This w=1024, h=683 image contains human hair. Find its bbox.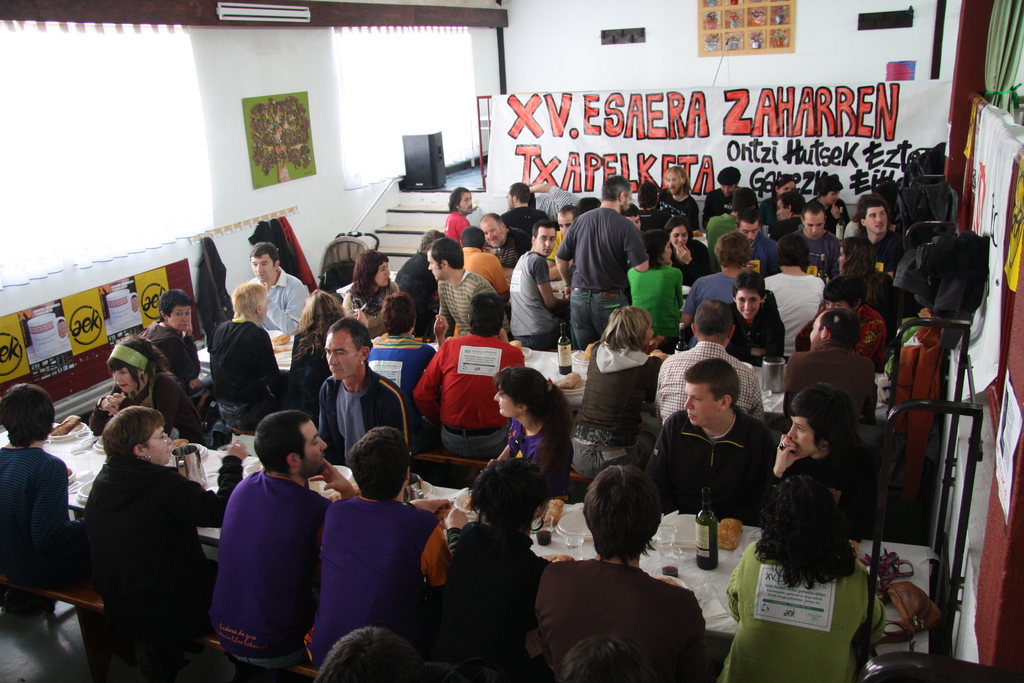
BBox(346, 425, 410, 502).
